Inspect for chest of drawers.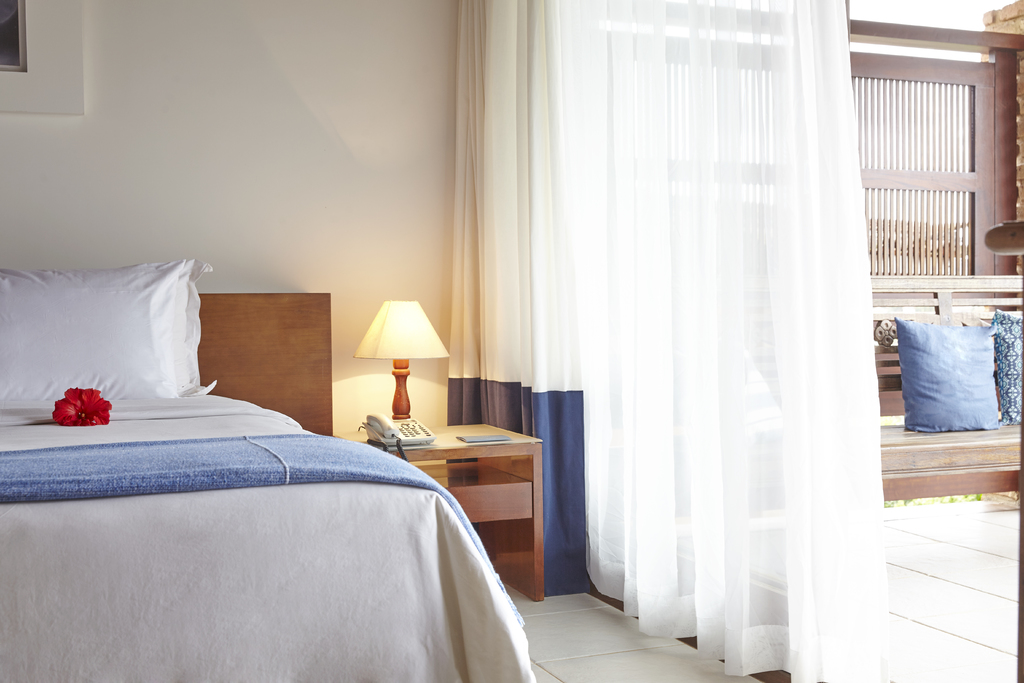
Inspection: region(335, 416, 543, 597).
